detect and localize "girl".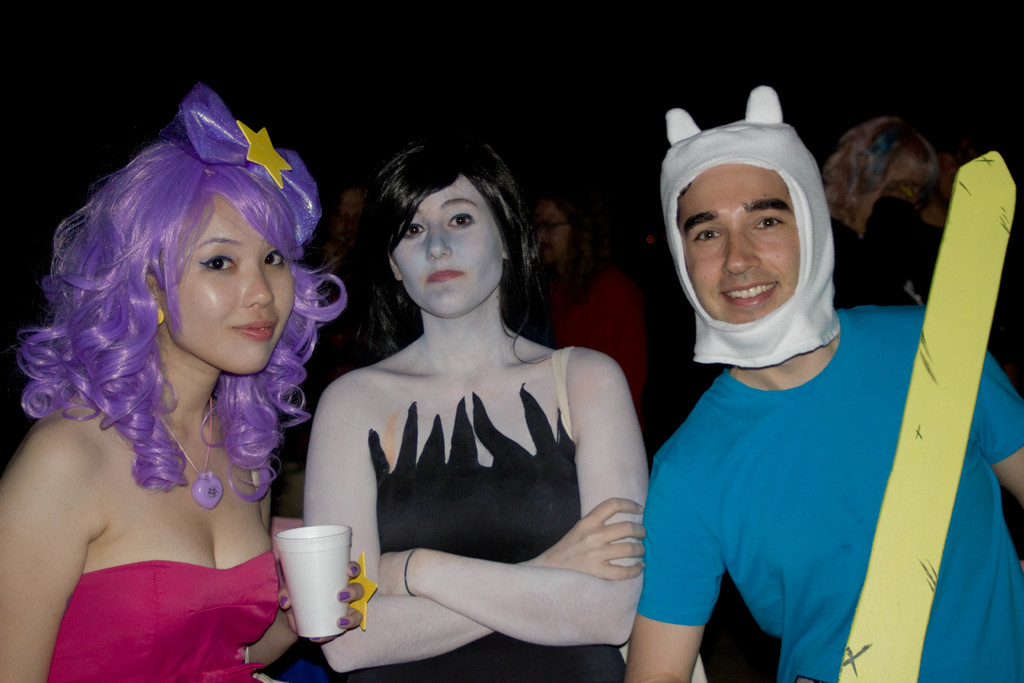
Localized at crop(299, 137, 650, 682).
